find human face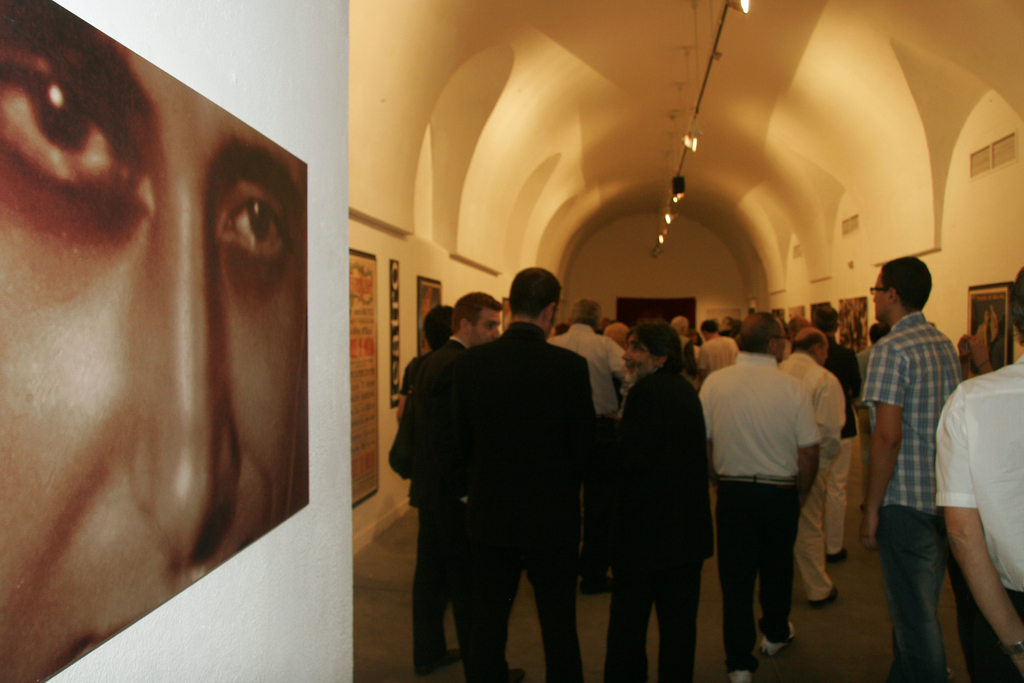
crop(623, 338, 657, 386)
